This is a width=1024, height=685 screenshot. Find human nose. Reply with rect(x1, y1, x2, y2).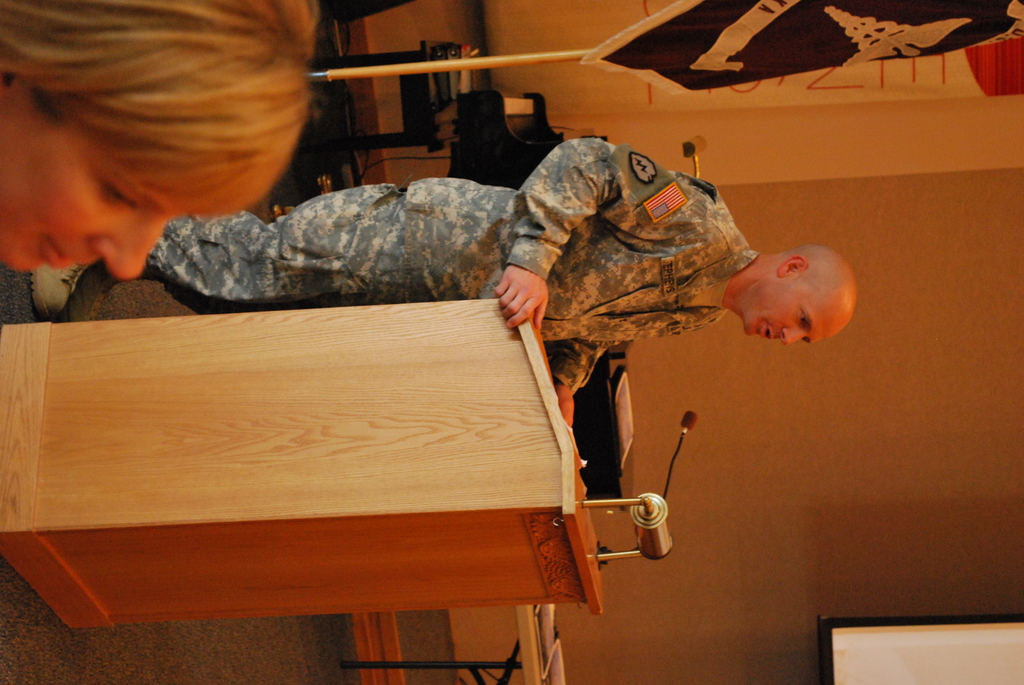
rect(92, 211, 163, 284).
